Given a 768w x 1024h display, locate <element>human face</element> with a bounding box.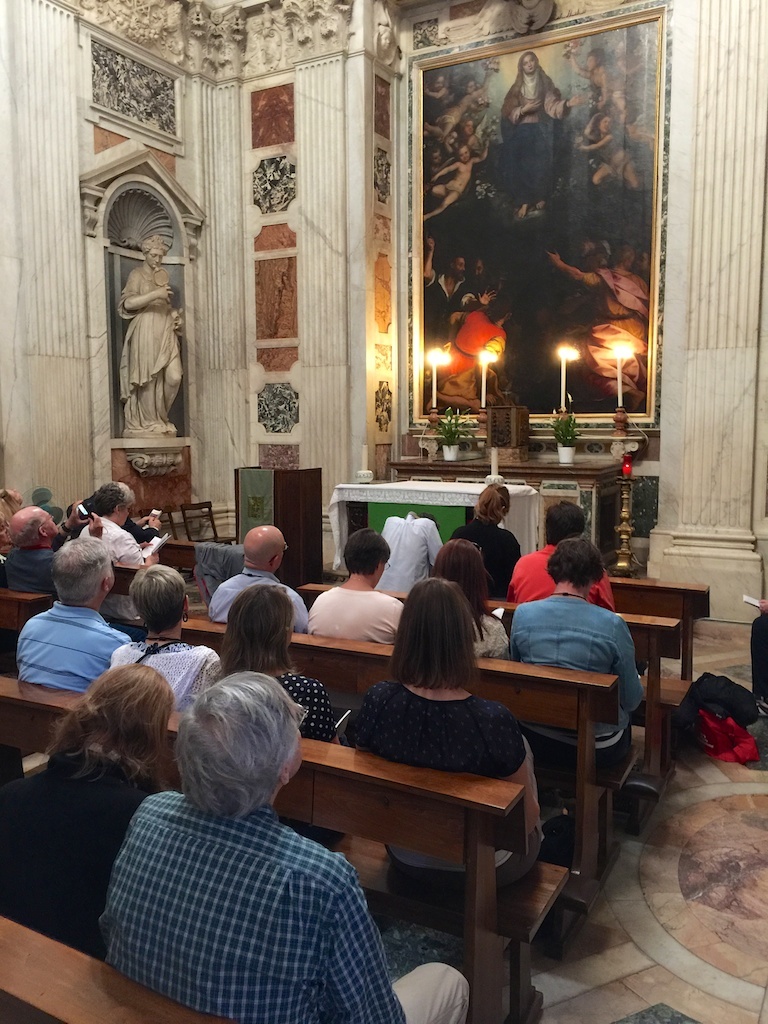
Located: <region>145, 247, 164, 268</region>.
